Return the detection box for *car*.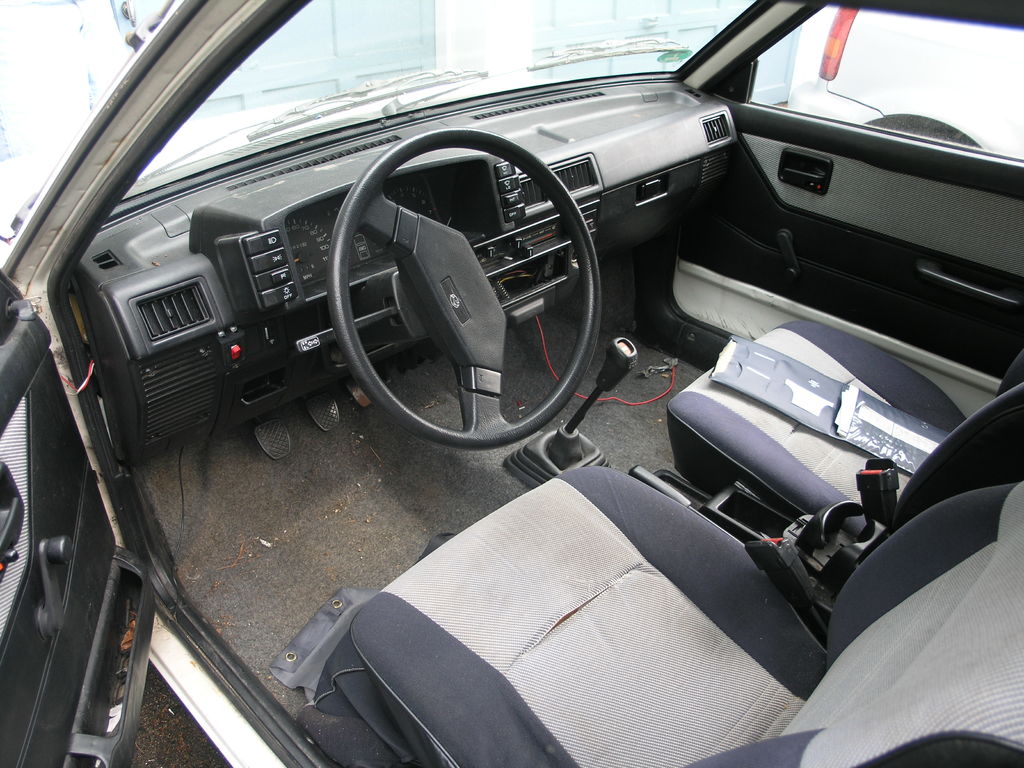
locate(0, 0, 1017, 767).
